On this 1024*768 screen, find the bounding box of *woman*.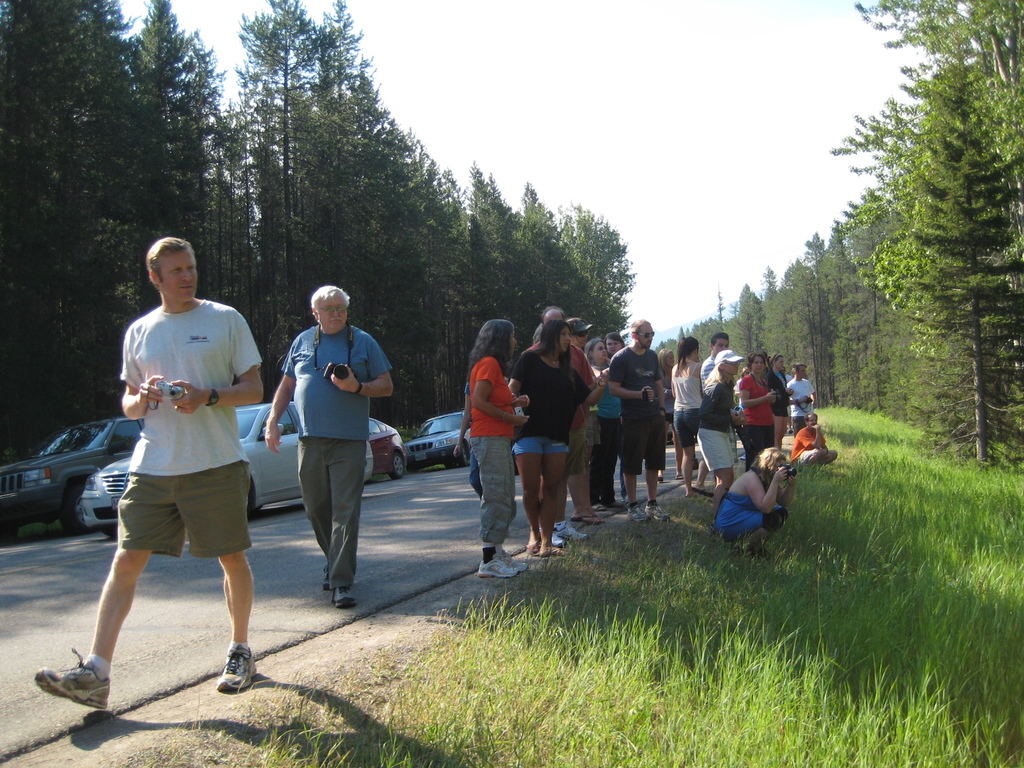
Bounding box: 580:335:622:512.
